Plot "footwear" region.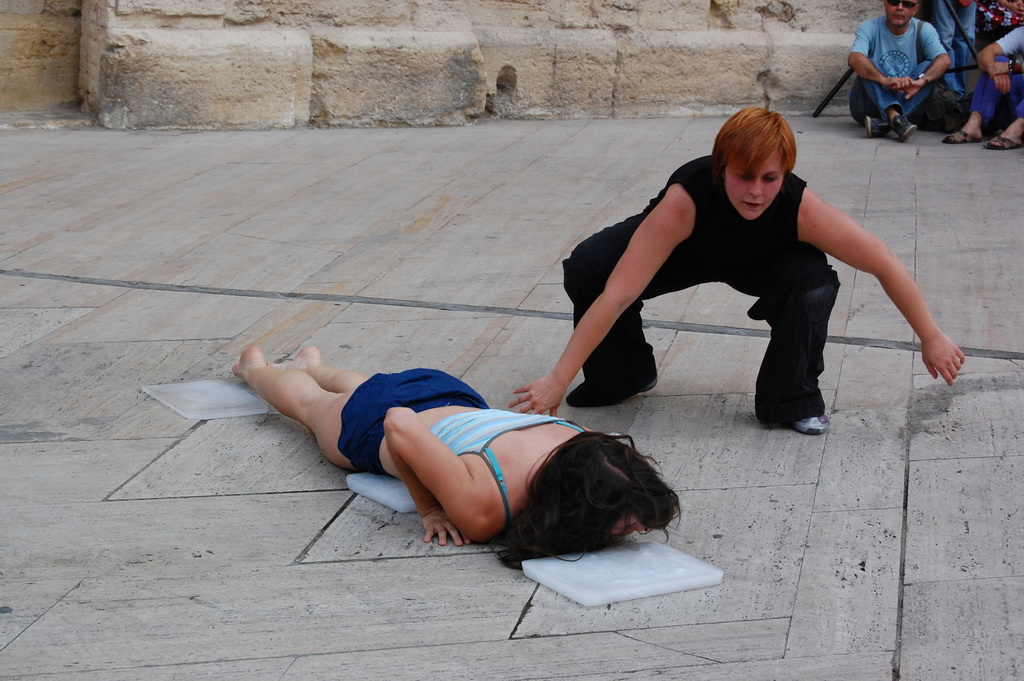
Plotted at detection(888, 113, 917, 144).
